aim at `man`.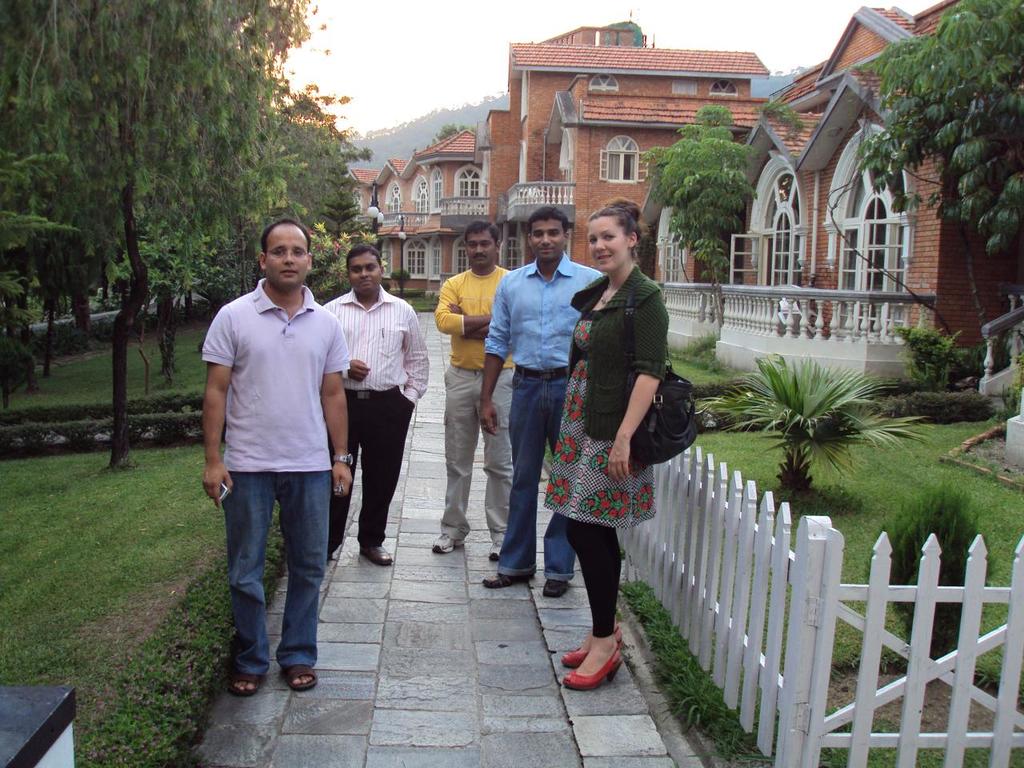
Aimed at Rect(429, 220, 519, 560).
